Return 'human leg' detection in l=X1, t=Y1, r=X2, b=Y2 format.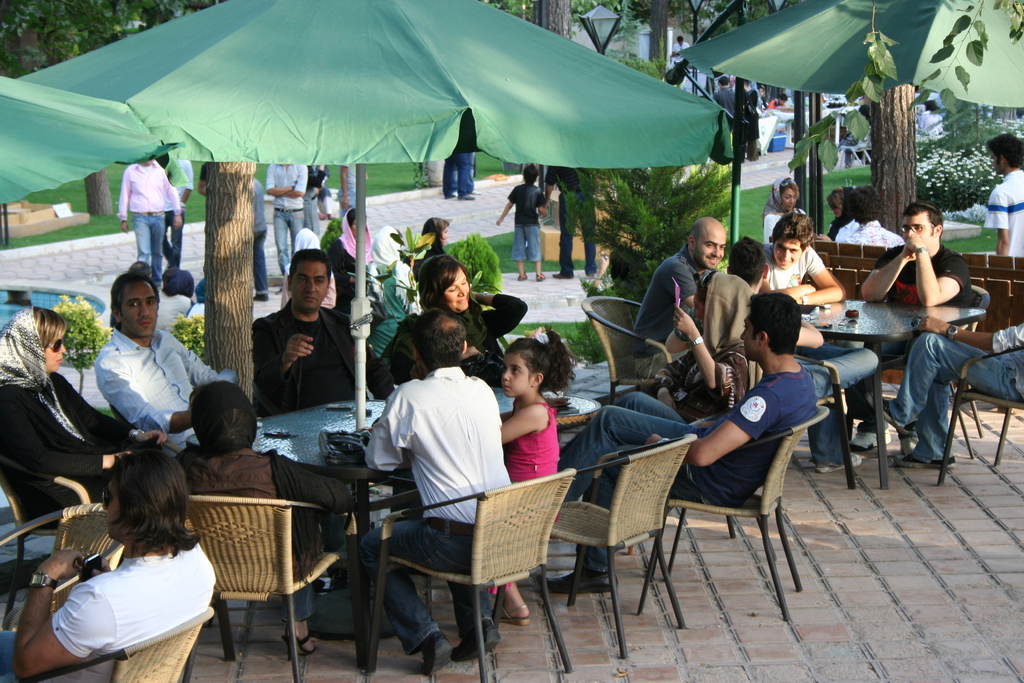
l=881, t=330, r=1018, b=429.
